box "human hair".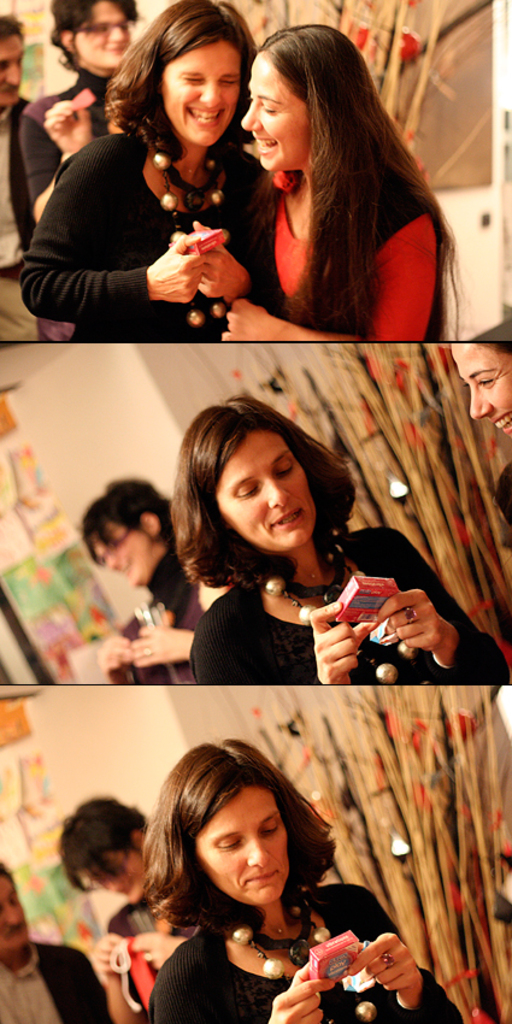
(x1=212, y1=31, x2=429, y2=358).
